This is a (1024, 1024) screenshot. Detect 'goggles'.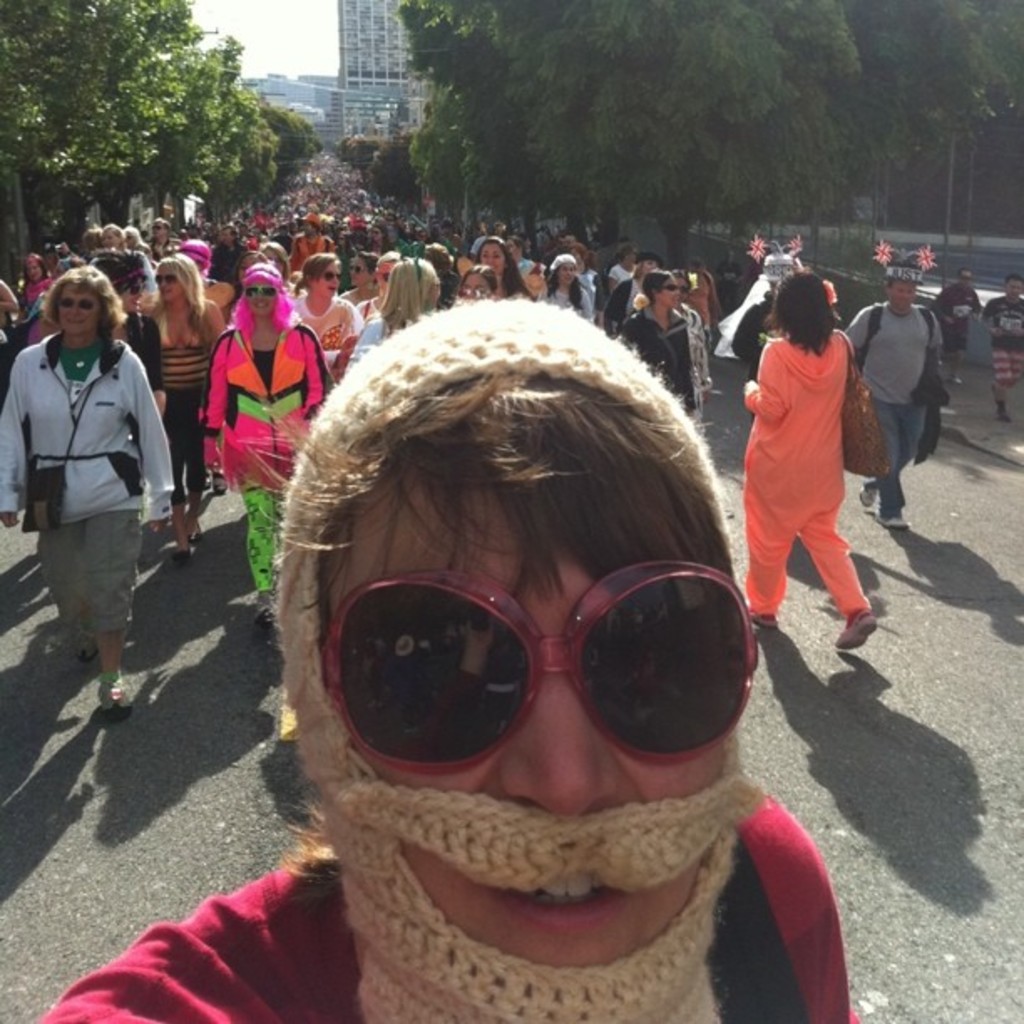
bbox=[375, 271, 397, 283].
